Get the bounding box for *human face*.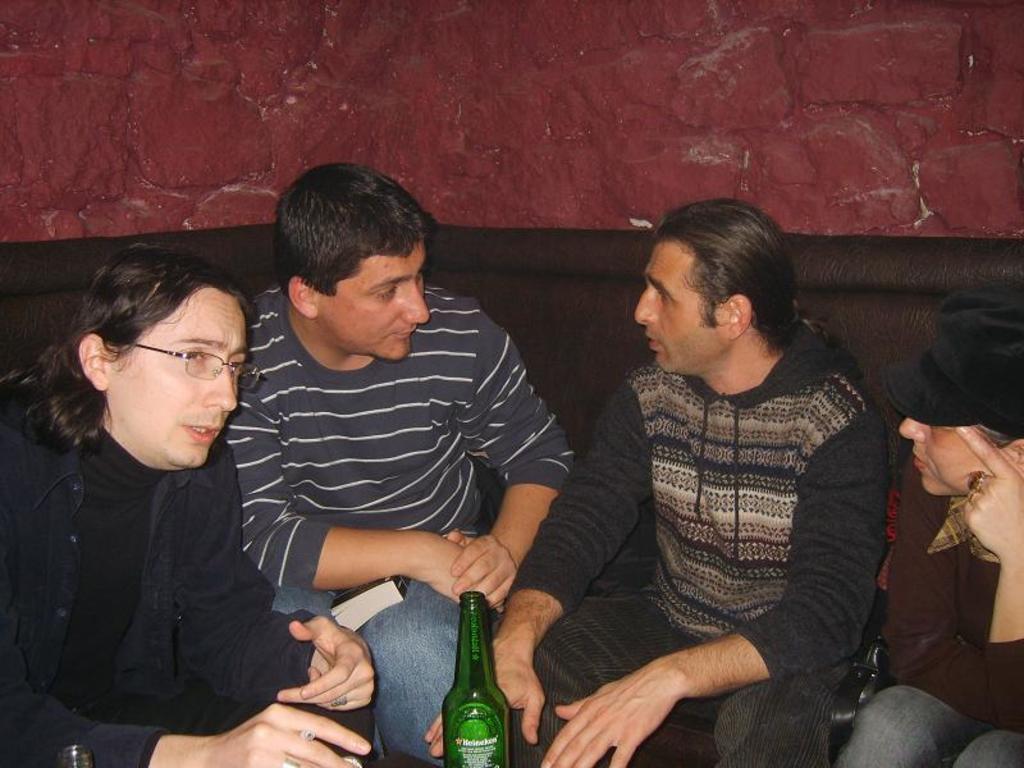
select_region(897, 416, 989, 494).
